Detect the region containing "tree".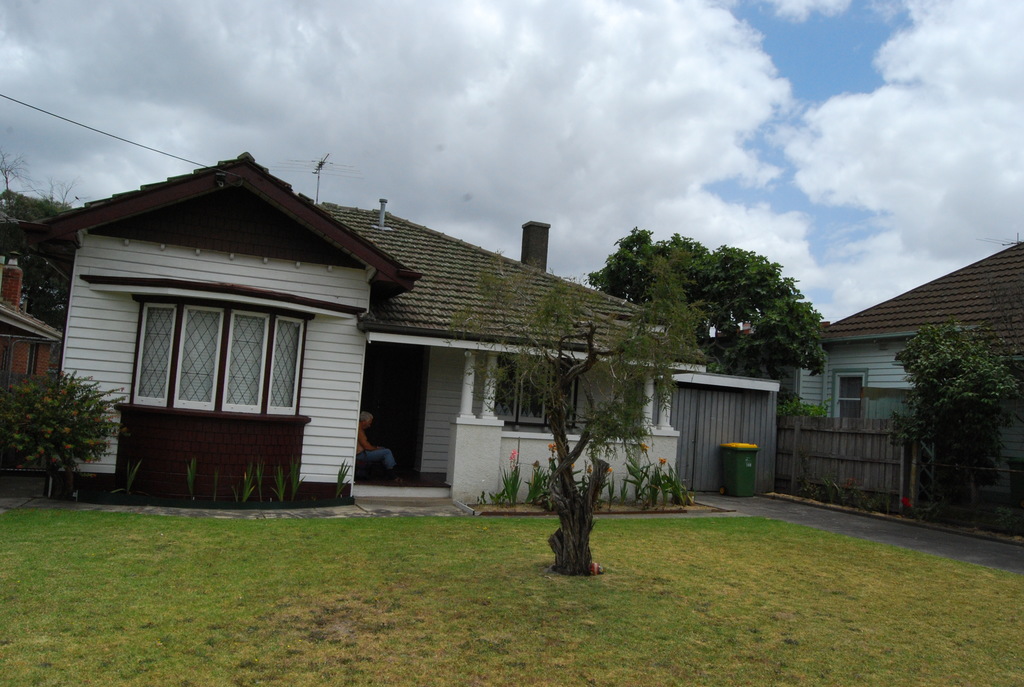
447, 255, 709, 579.
